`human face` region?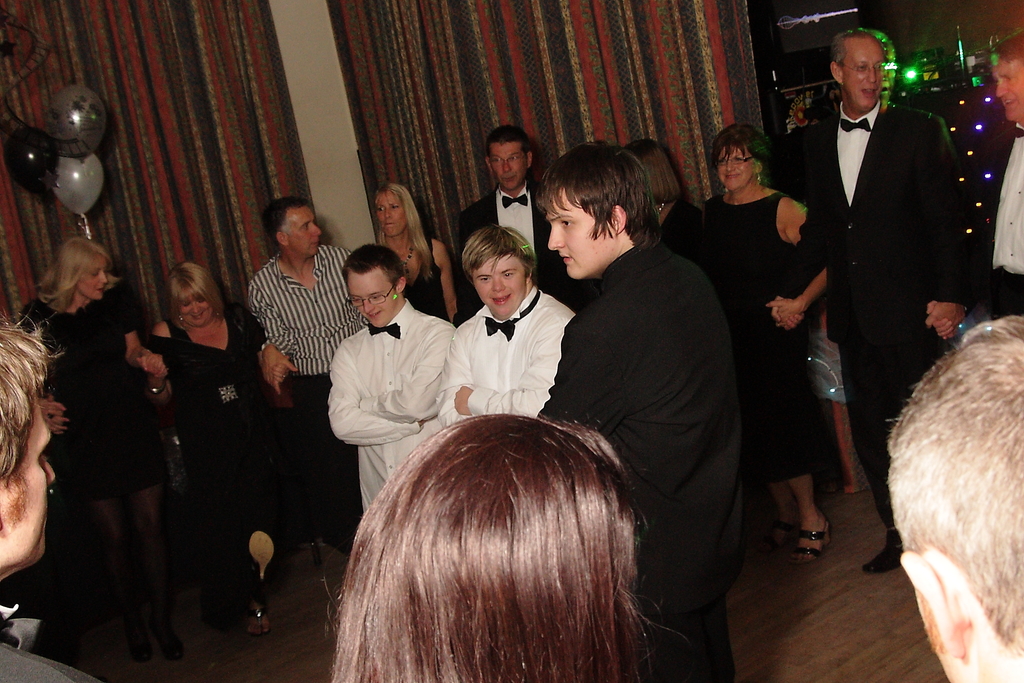
[181, 288, 213, 327]
